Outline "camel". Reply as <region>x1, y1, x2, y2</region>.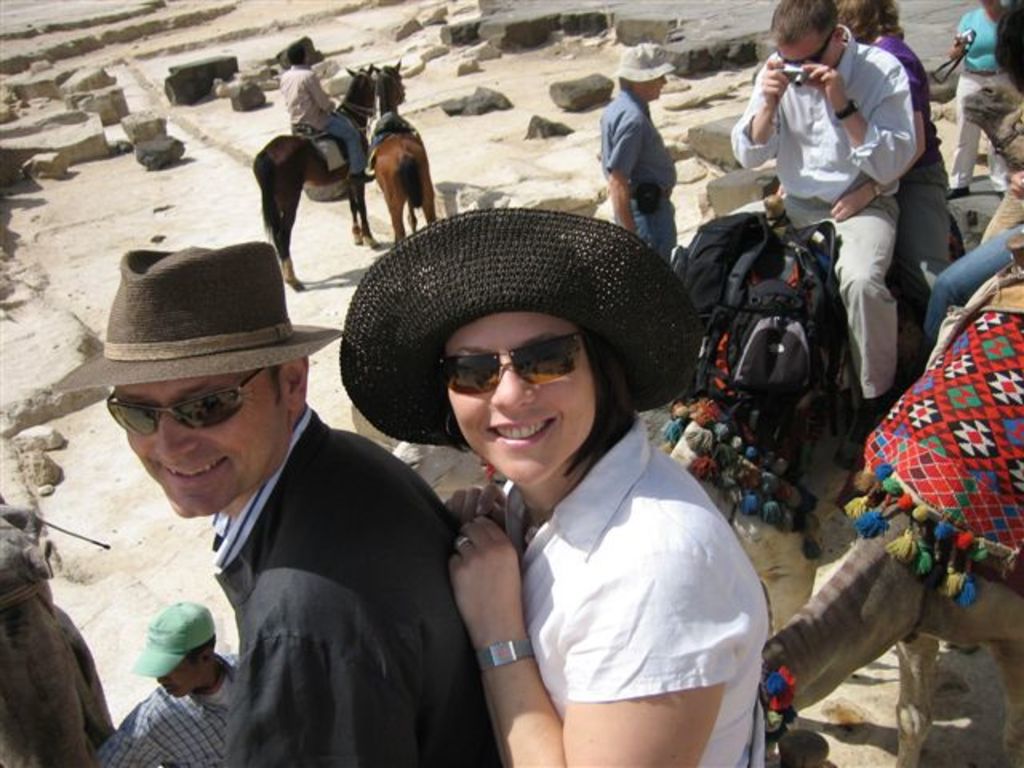
<region>965, 83, 1022, 242</region>.
